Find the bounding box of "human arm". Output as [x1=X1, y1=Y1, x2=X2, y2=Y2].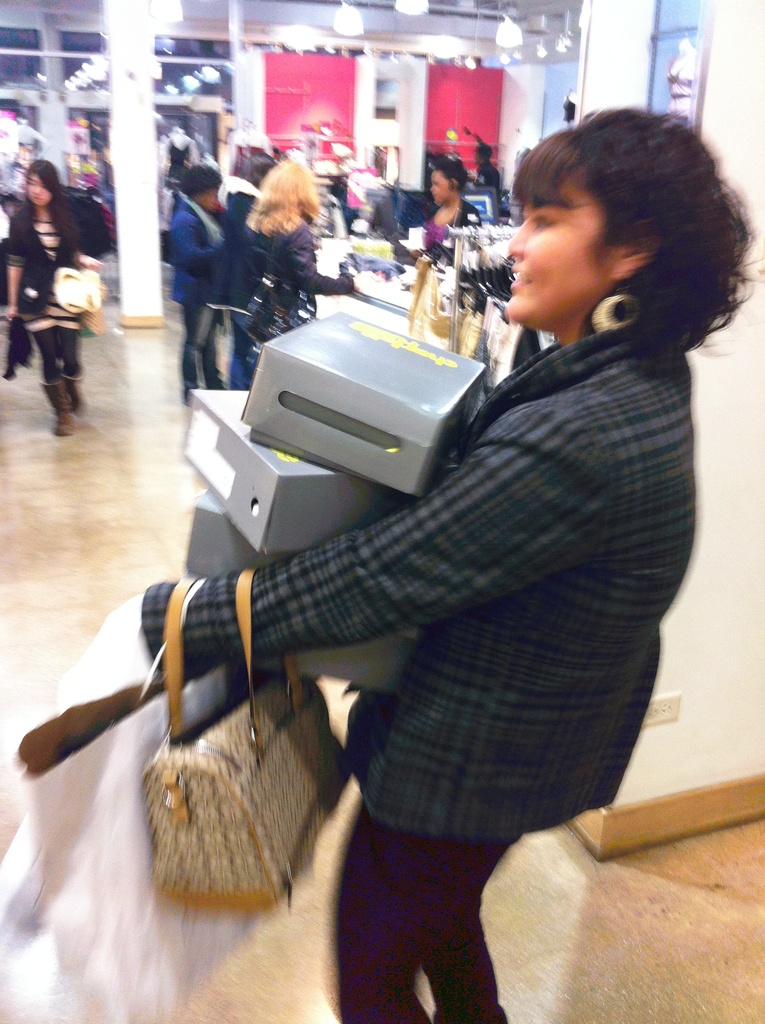
[x1=141, y1=422, x2=591, y2=649].
